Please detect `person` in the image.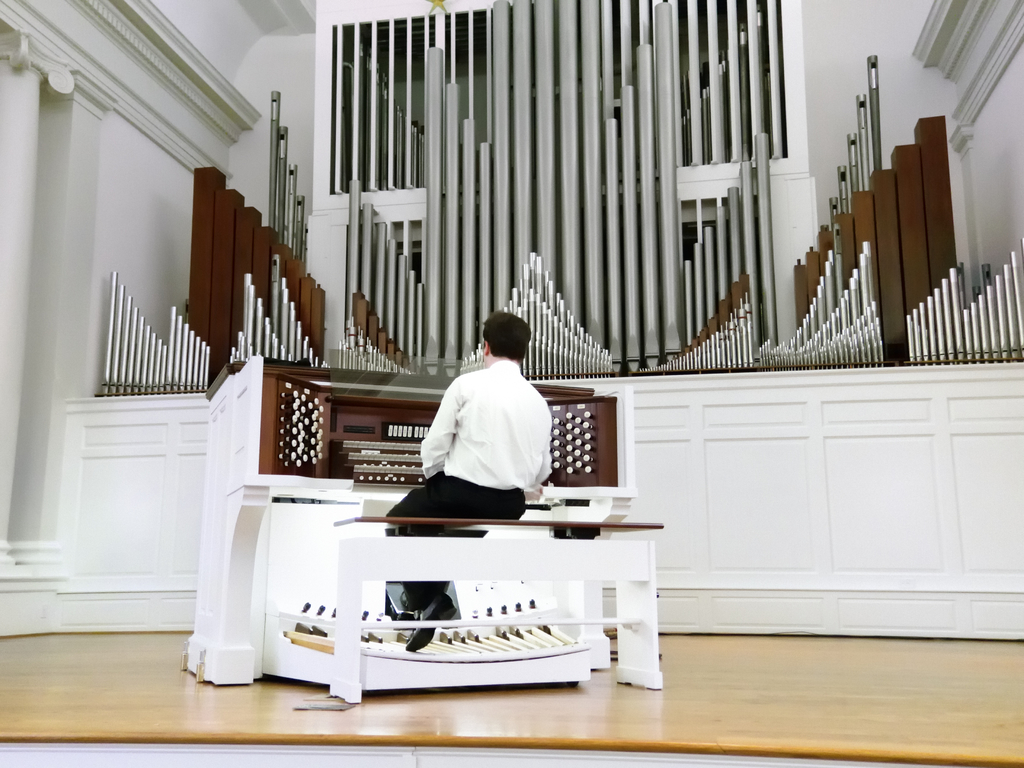
bbox=[381, 306, 557, 650].
